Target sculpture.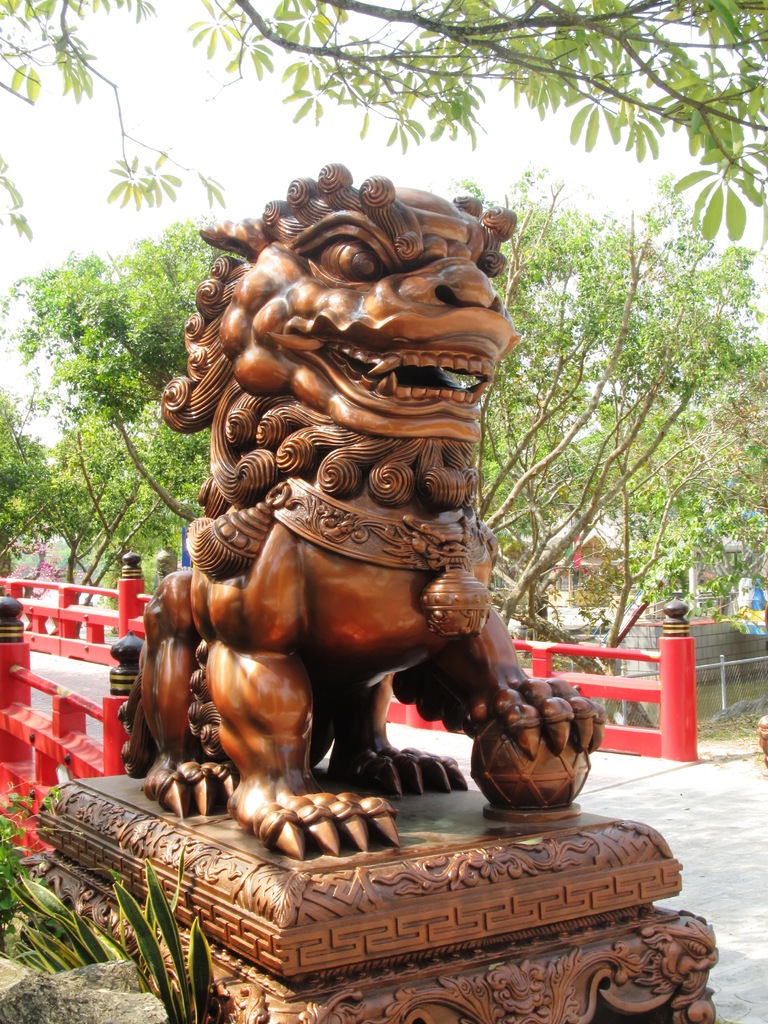
Target region: x1=118, y1=253, x2=556, y2=861.
